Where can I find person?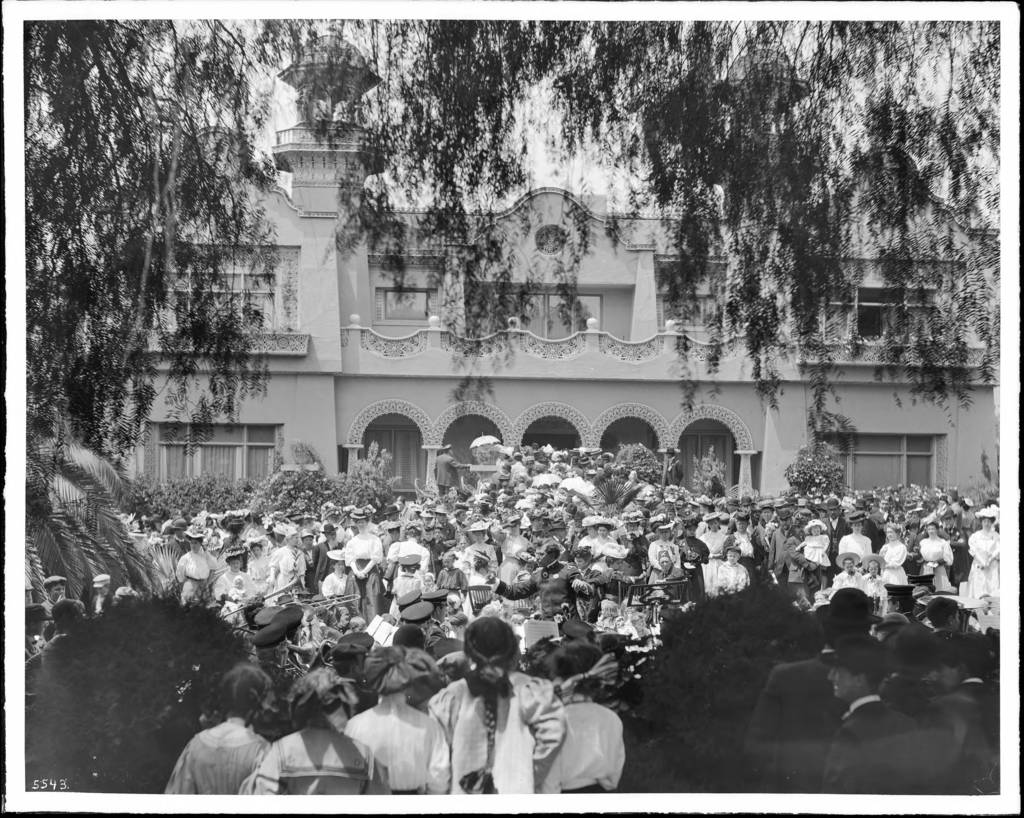
You can find it at (left=919, top=523, right=954, bottom=592).
